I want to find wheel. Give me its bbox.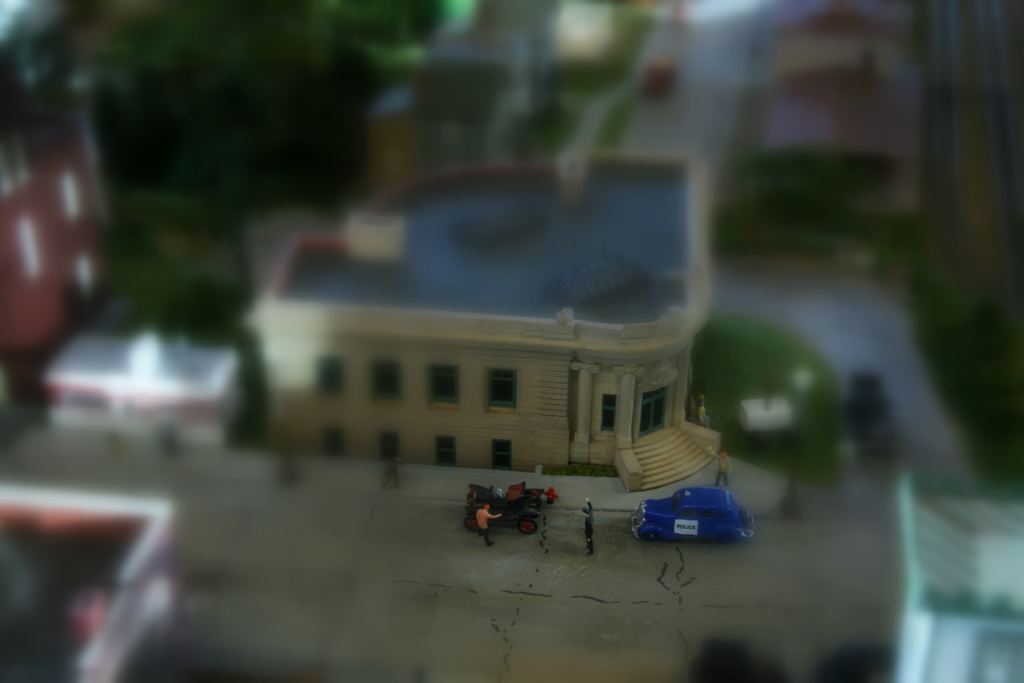
(519,513,540,536).
